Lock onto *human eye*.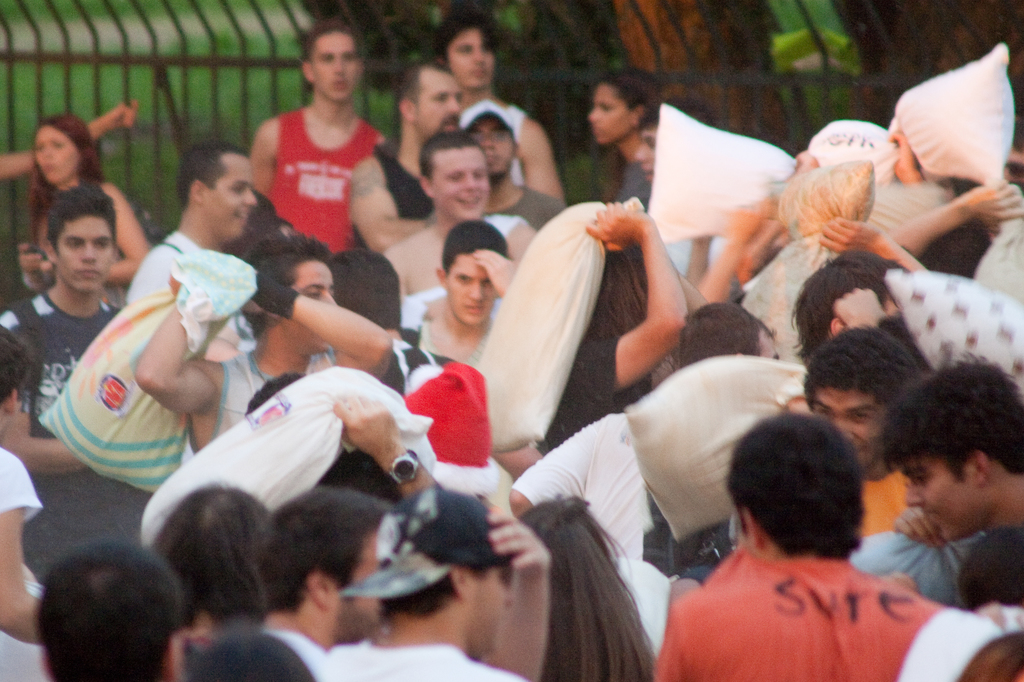
Locked: BBox(231, 183, 242, 194).
